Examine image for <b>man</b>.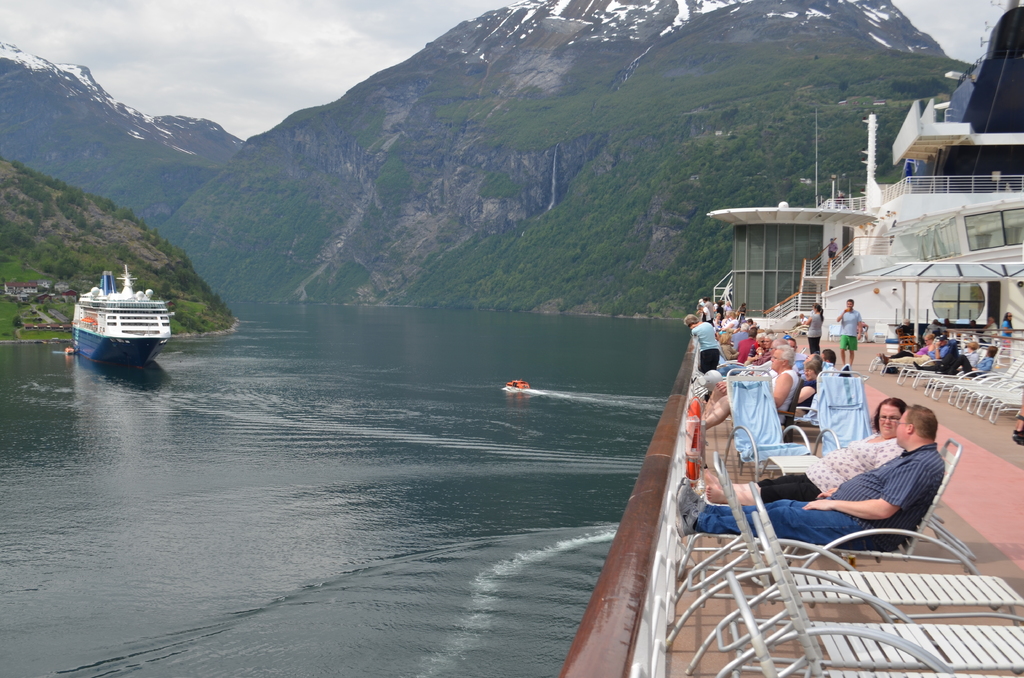
Examination result: (751,331,777,364).
